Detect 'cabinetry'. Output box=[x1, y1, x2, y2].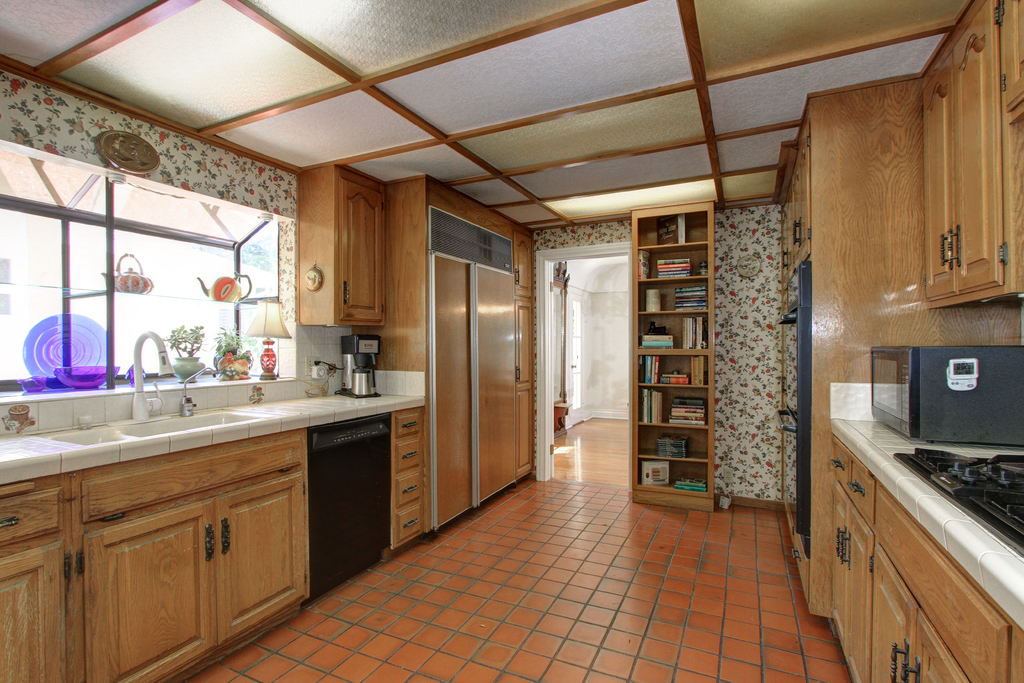
box=[776, 128, 817, 293].
